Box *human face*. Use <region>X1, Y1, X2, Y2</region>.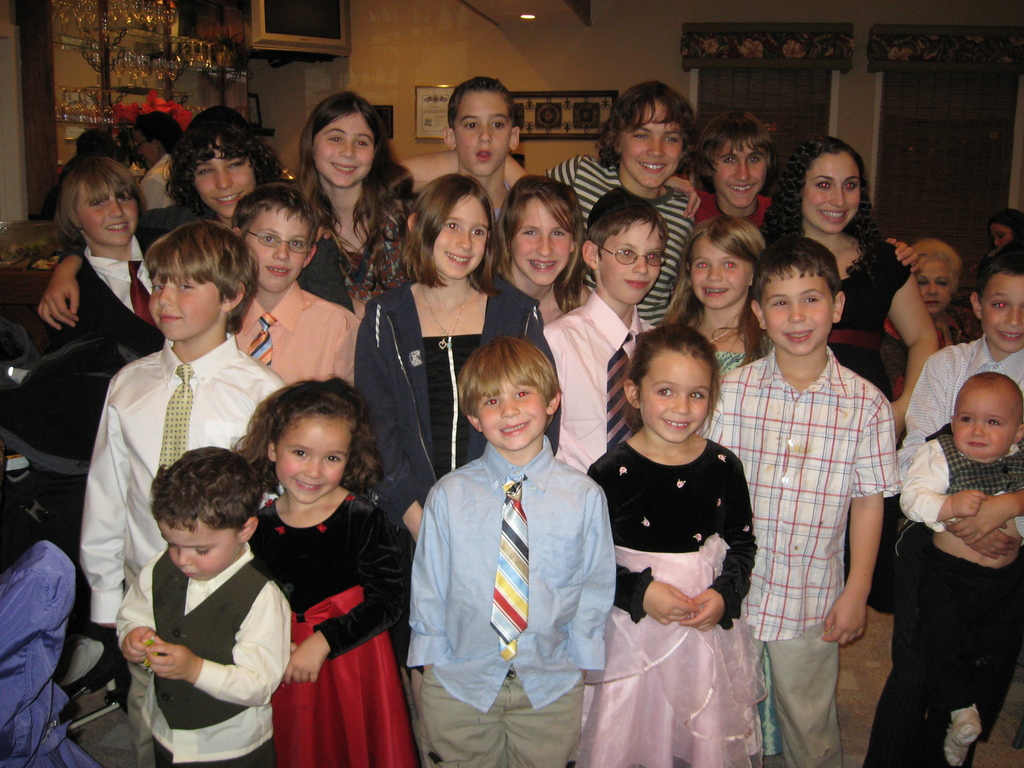
<region>195, 145, 254, 213</region>.
